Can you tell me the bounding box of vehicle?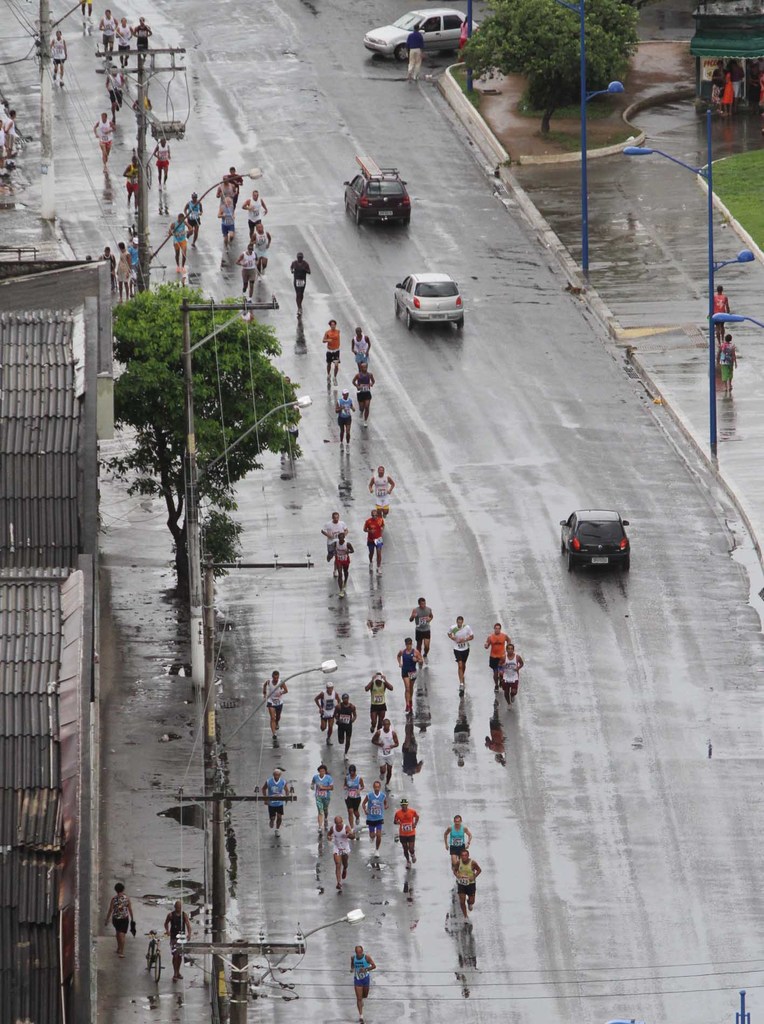
[557, 507, 630, 573].
